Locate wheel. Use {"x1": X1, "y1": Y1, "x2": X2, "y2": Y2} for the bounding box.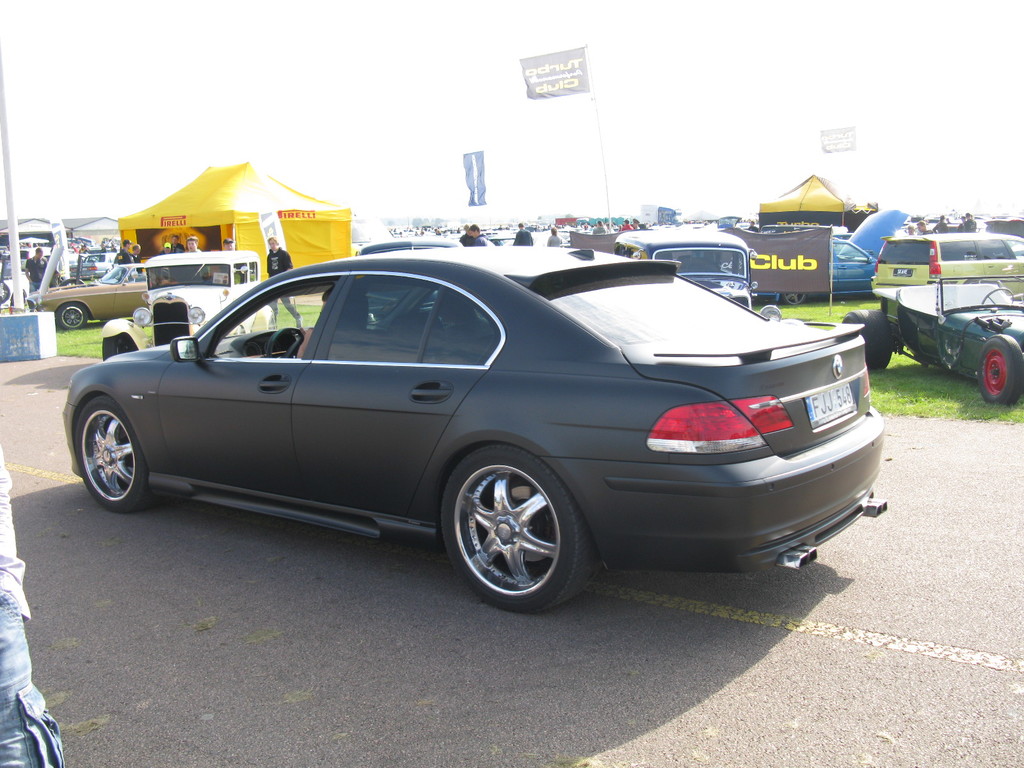
{"x1": 60, "y1": 278, "x2": 83, "y2": 287}.
